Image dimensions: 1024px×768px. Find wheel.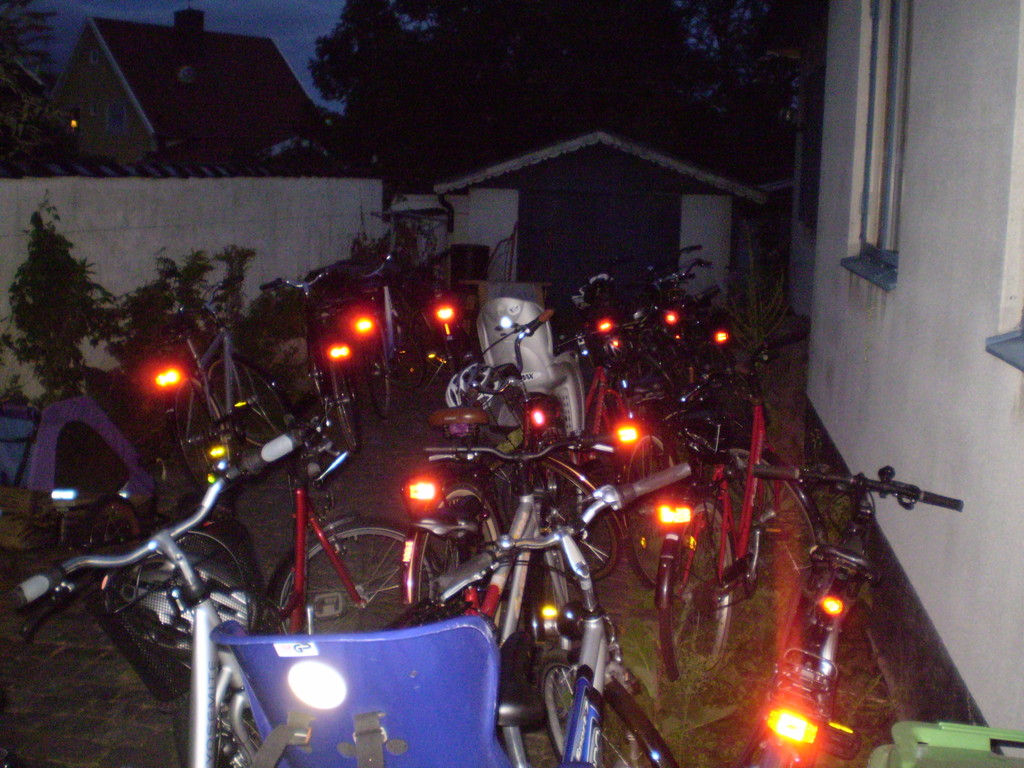
272:517:445:639.
